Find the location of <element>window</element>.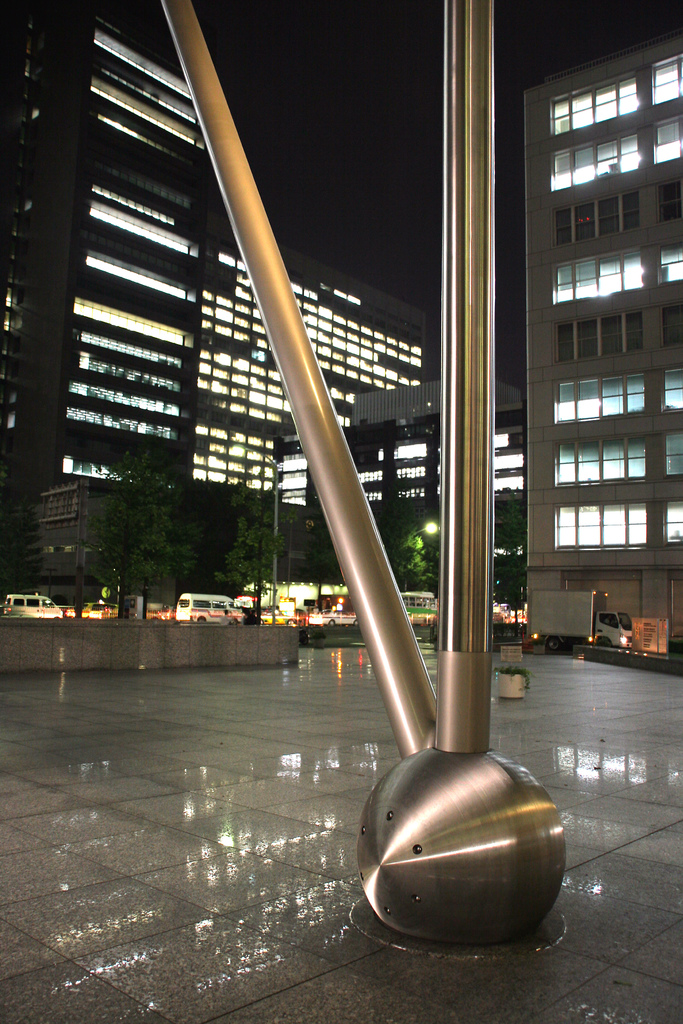
Location: {"left": 661, "top": 302, "right": 679, "bottom": 346}.
